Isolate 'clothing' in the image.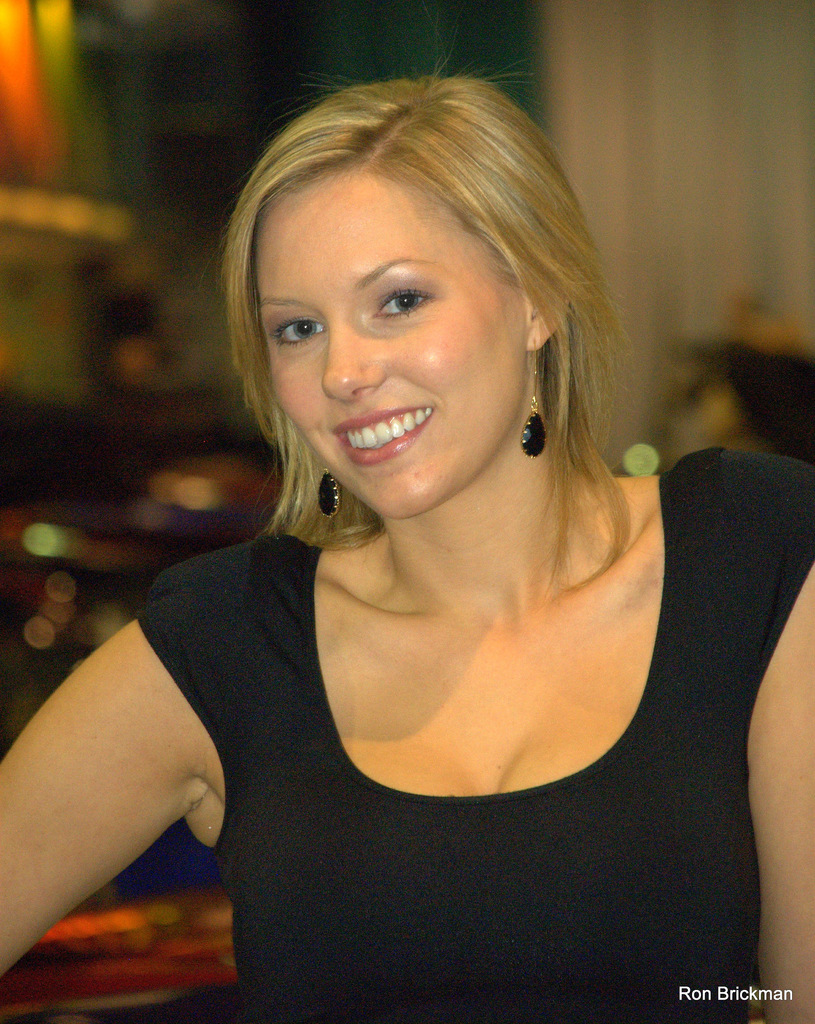
Isolated region: box(138, 460, 814, 1023).
